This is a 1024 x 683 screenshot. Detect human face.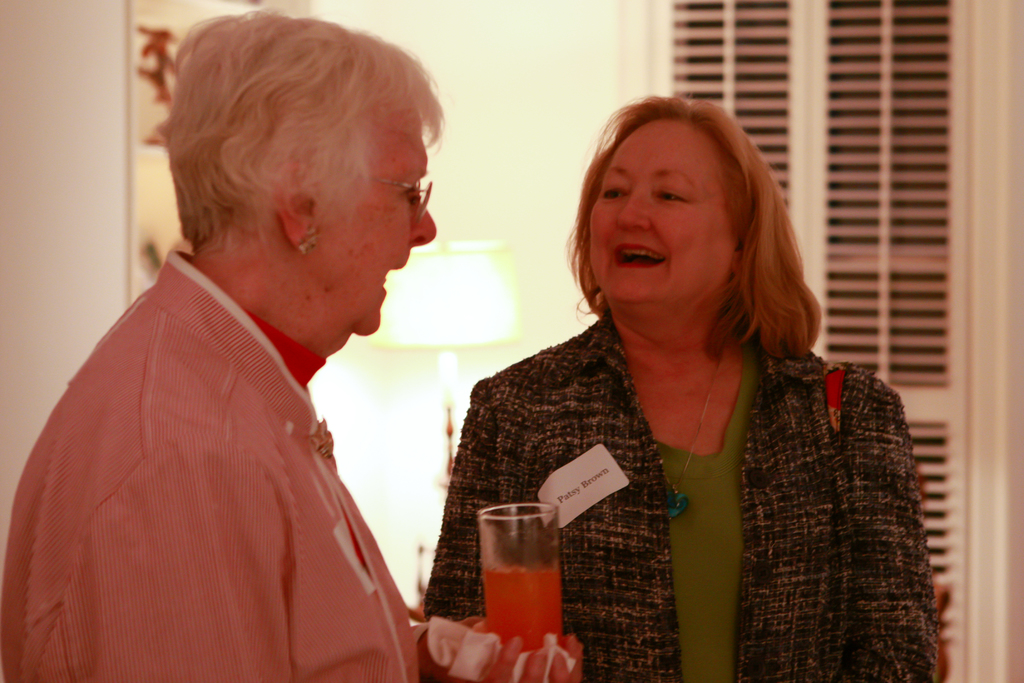
[x1=314, y1=115, x2=435, y2=335].
